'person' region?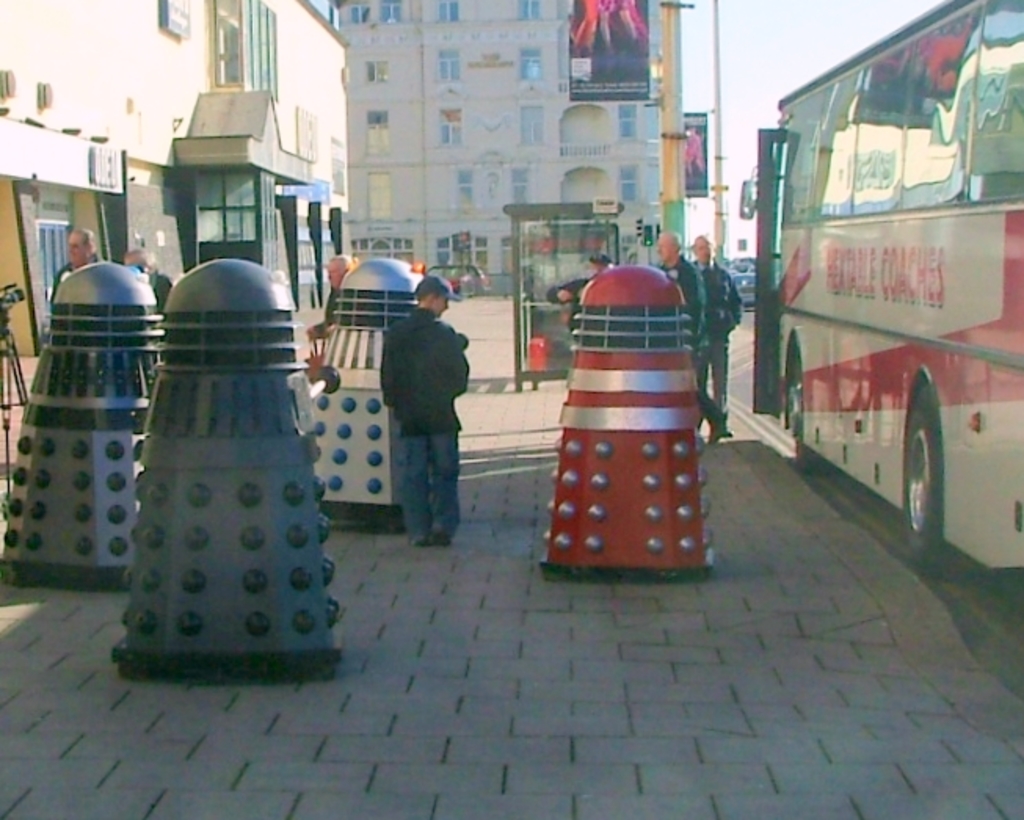
(692,226,740,437)
